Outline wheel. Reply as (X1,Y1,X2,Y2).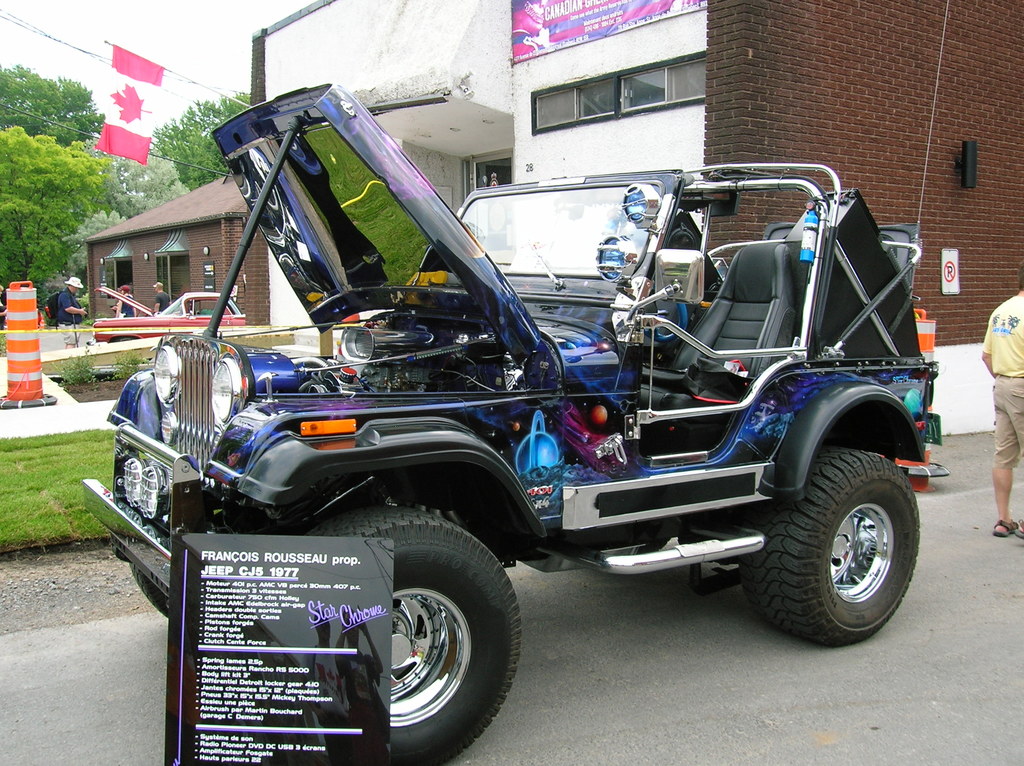
(307,509,527,765).
